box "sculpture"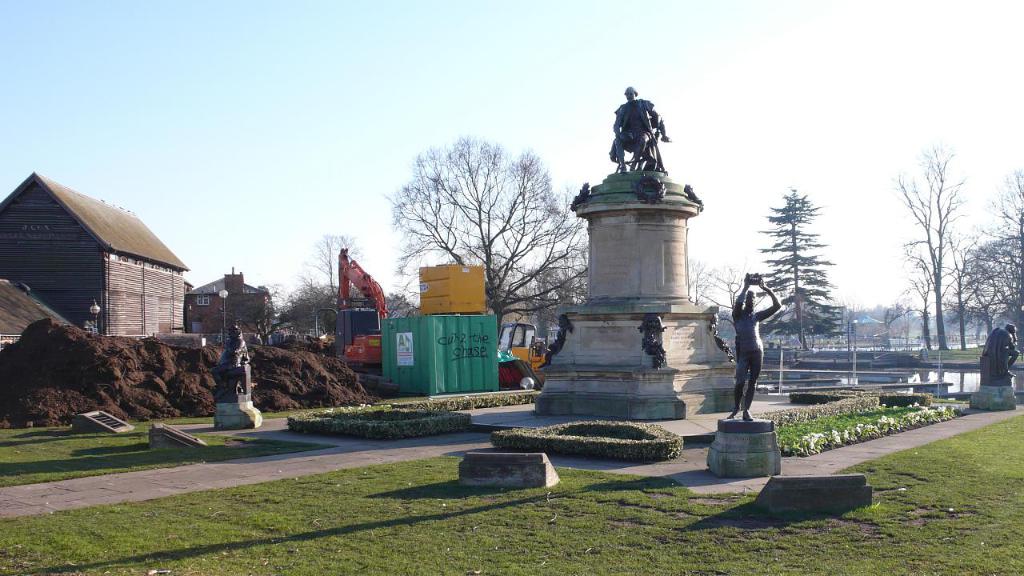
left=214, top=323, right=258, bottom=402
